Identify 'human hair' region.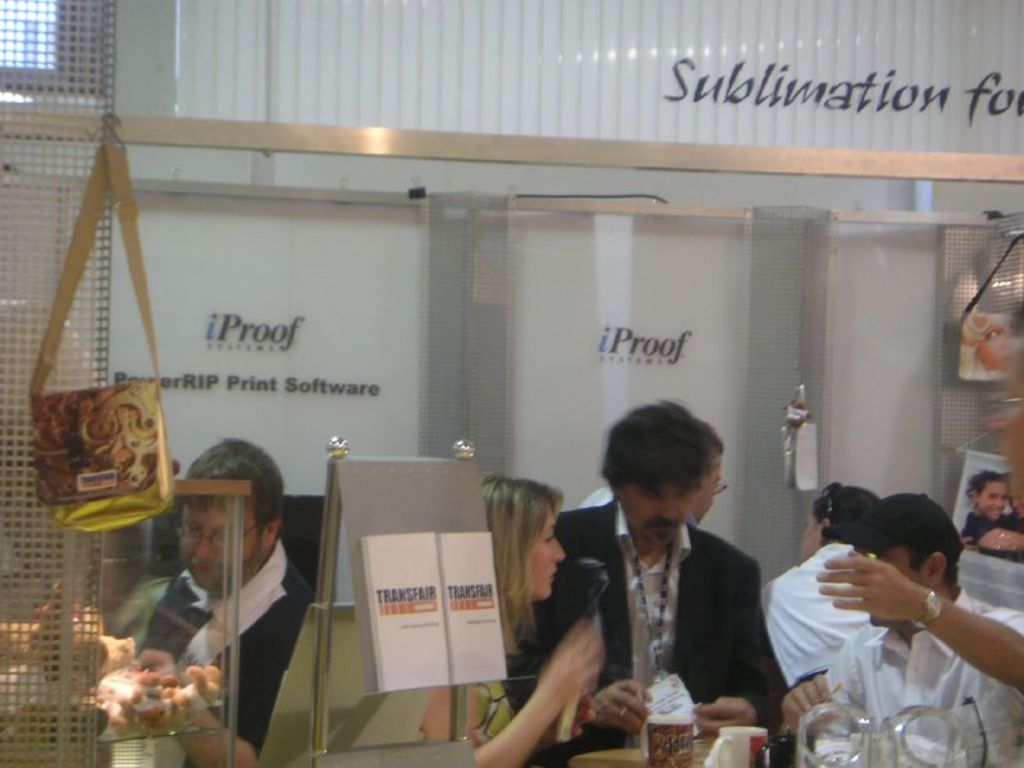
Region: [x1=969, y1=470, x2=1004, y2=493].
